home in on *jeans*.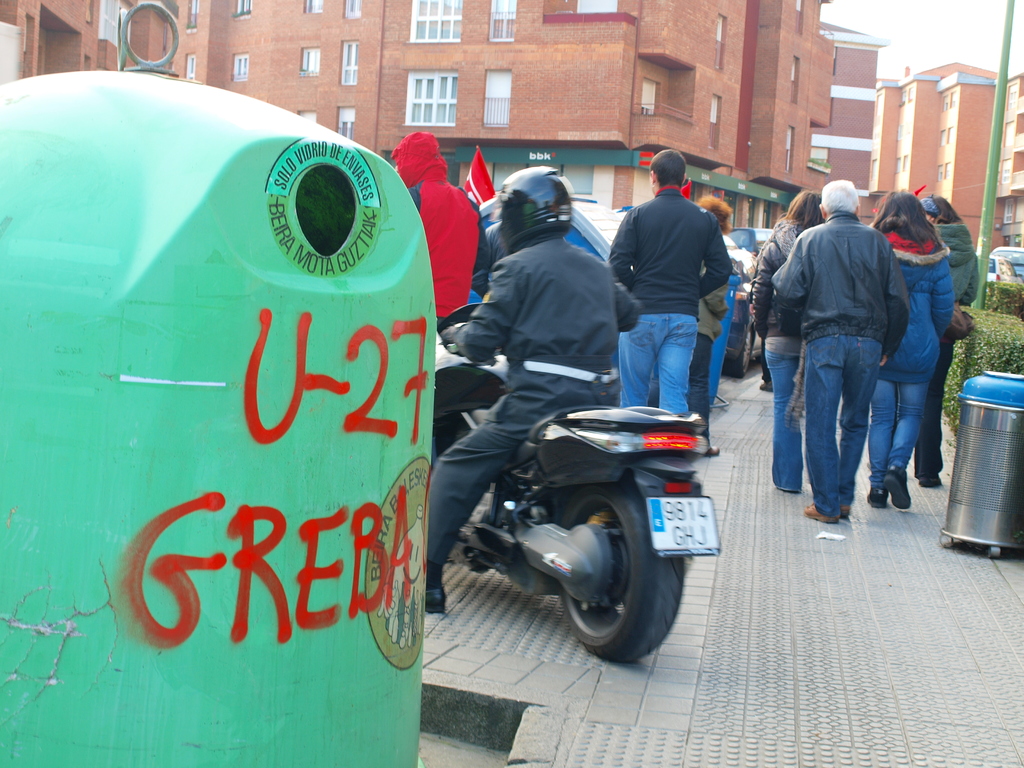
Homed in at (x1=761, y1=341, x2=809, y2=490).
